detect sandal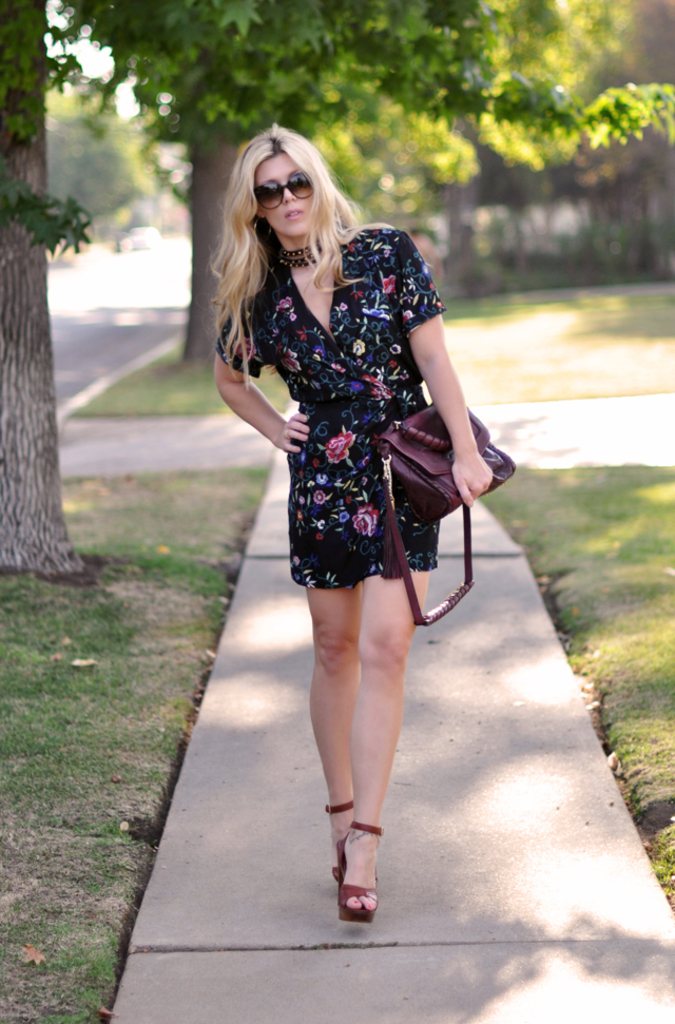
box(324, 801, 351, 887)
